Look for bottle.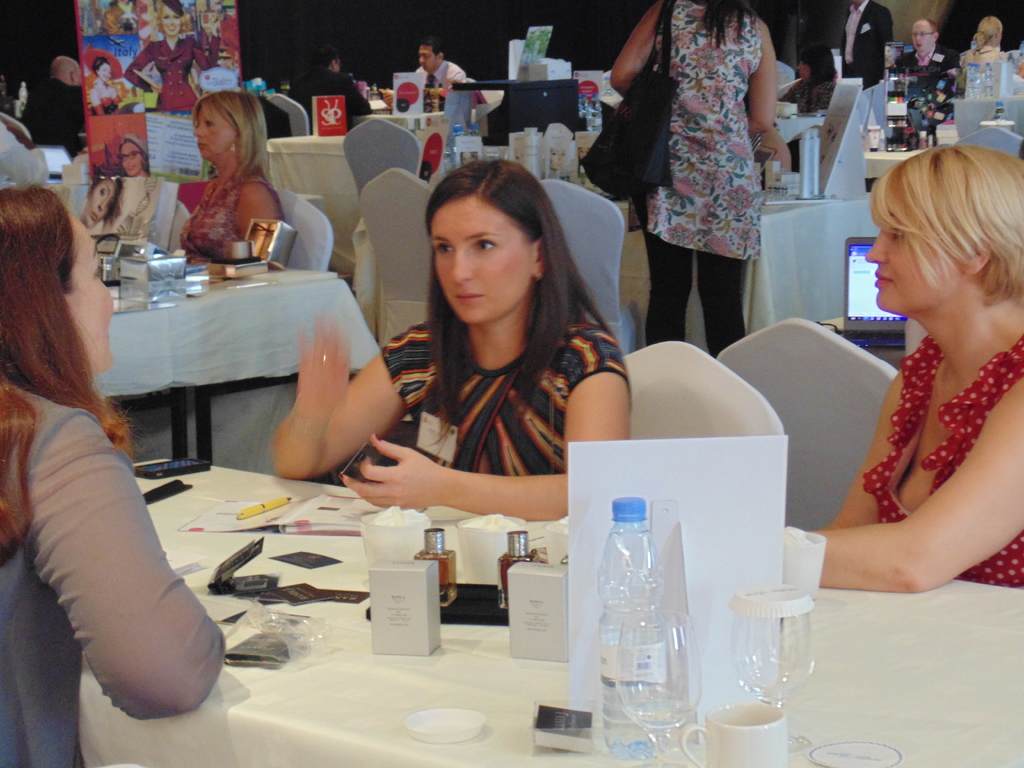
Found: [left=991, top=99, right=1010, bottom=122].
